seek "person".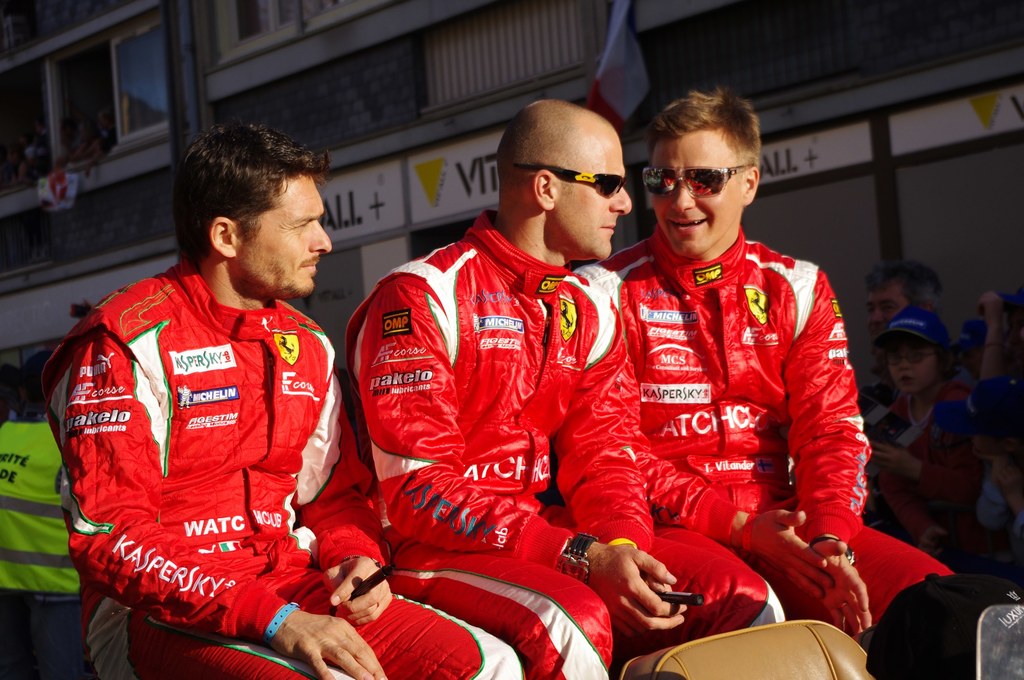
<bbox>42, 126, 524, 679</bbox>.
